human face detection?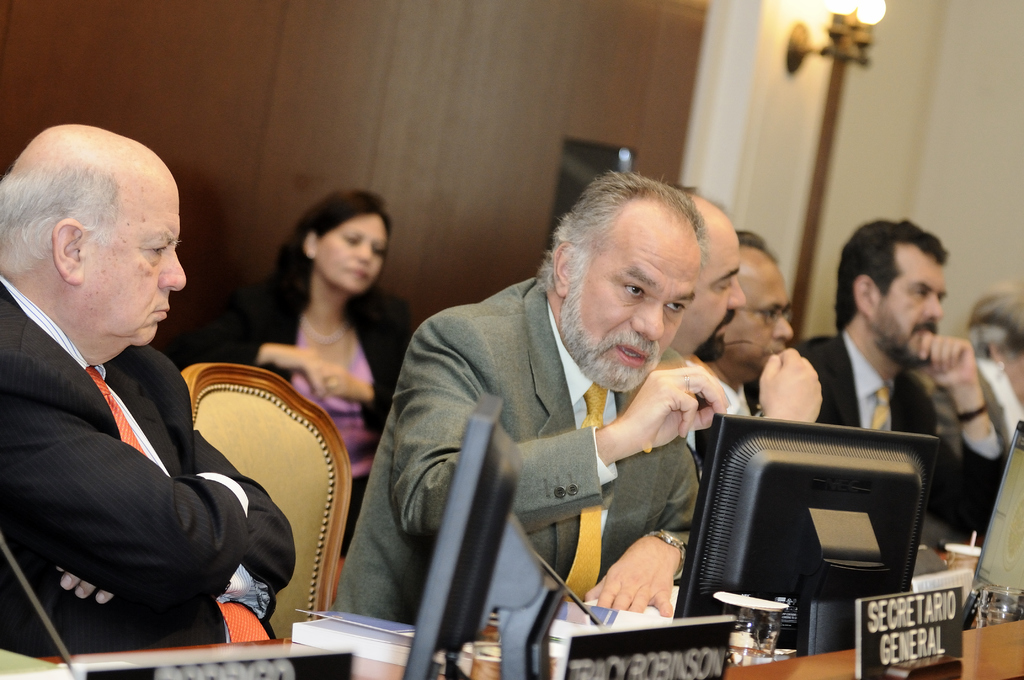
locate(319, 216, 388, 293)
